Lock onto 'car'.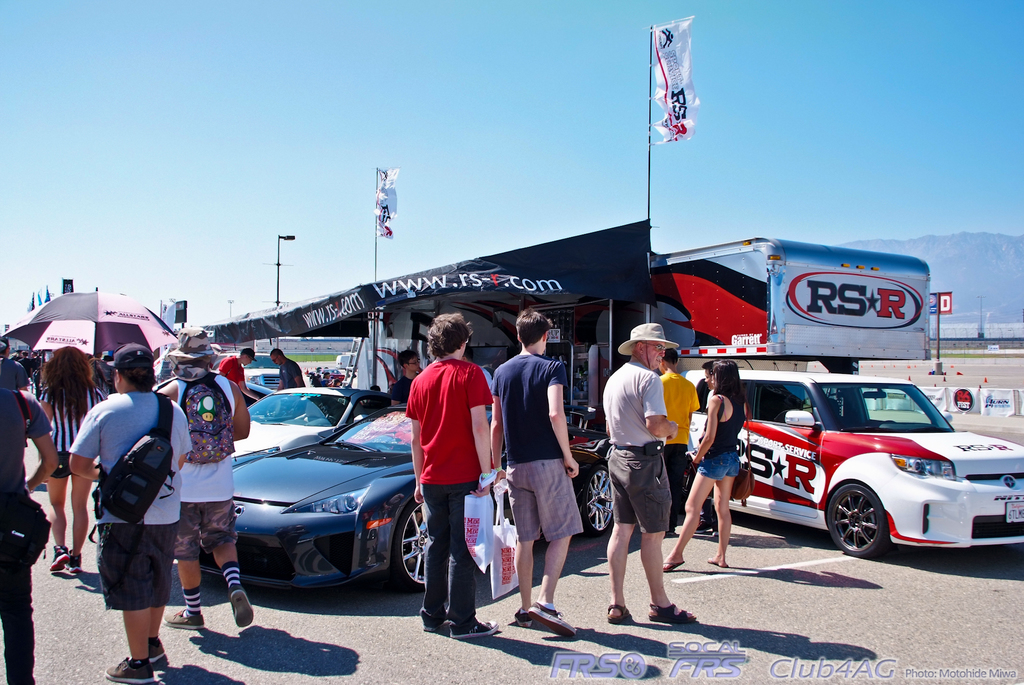
Locked: 680 370 1023 559.
